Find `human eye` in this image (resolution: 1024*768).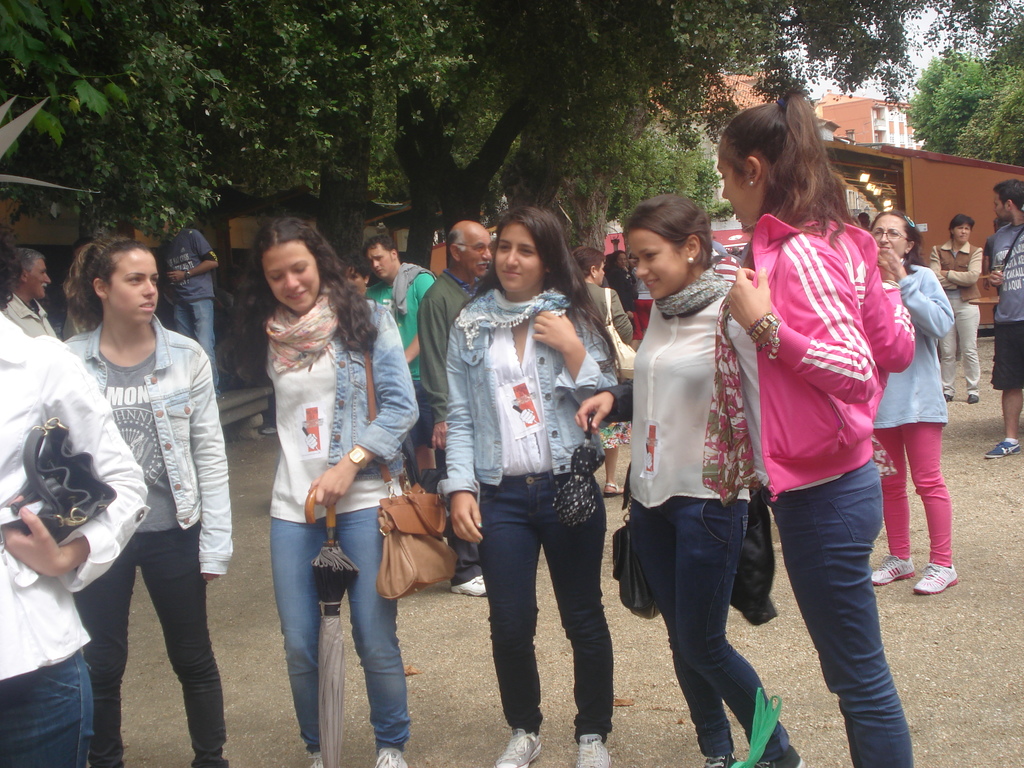
rect(873, 230, 881, 236).
